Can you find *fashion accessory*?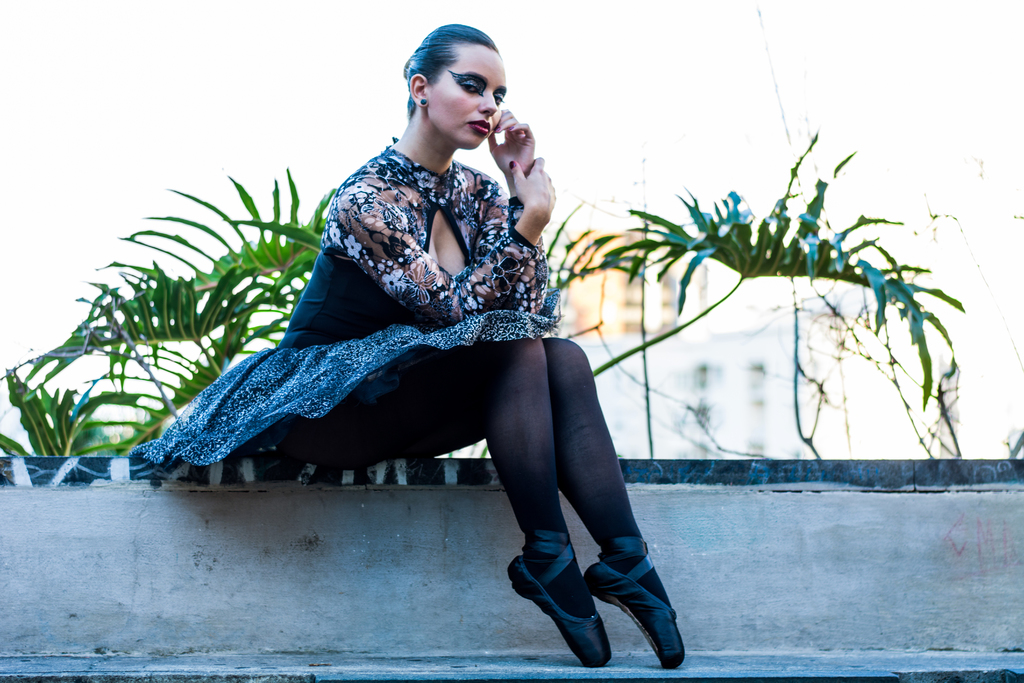
Yes, bounding box: (left=500, top=526, right=611, bottom=672).
